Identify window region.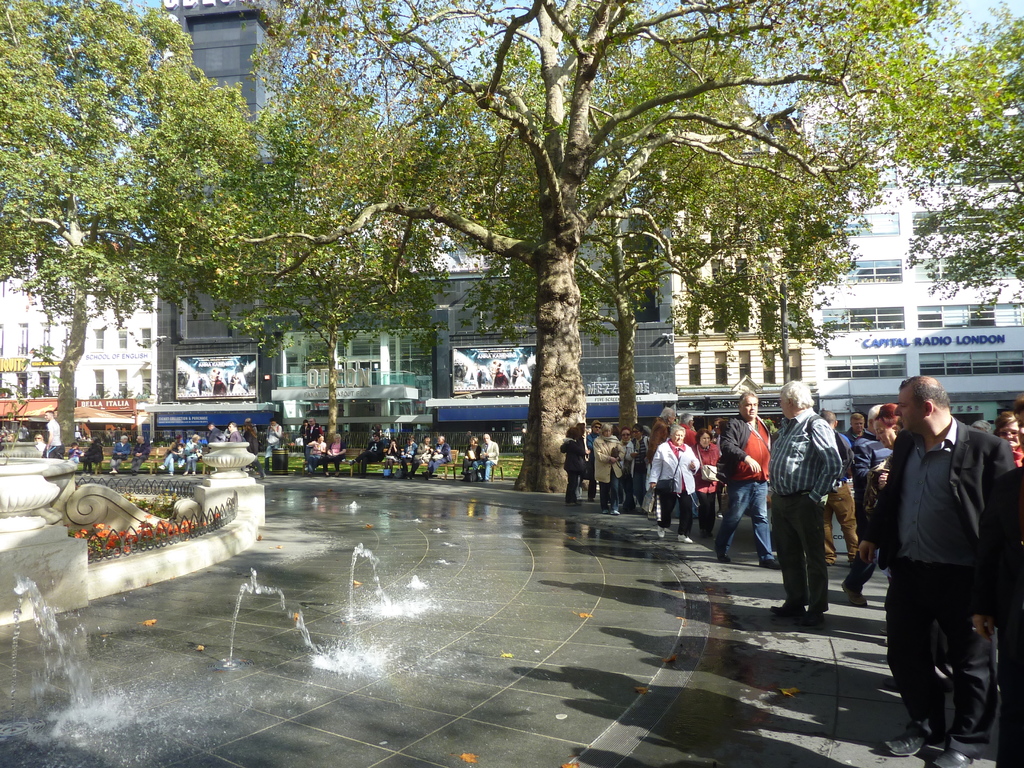
Region: BBox(687, 352, 704, 387).
